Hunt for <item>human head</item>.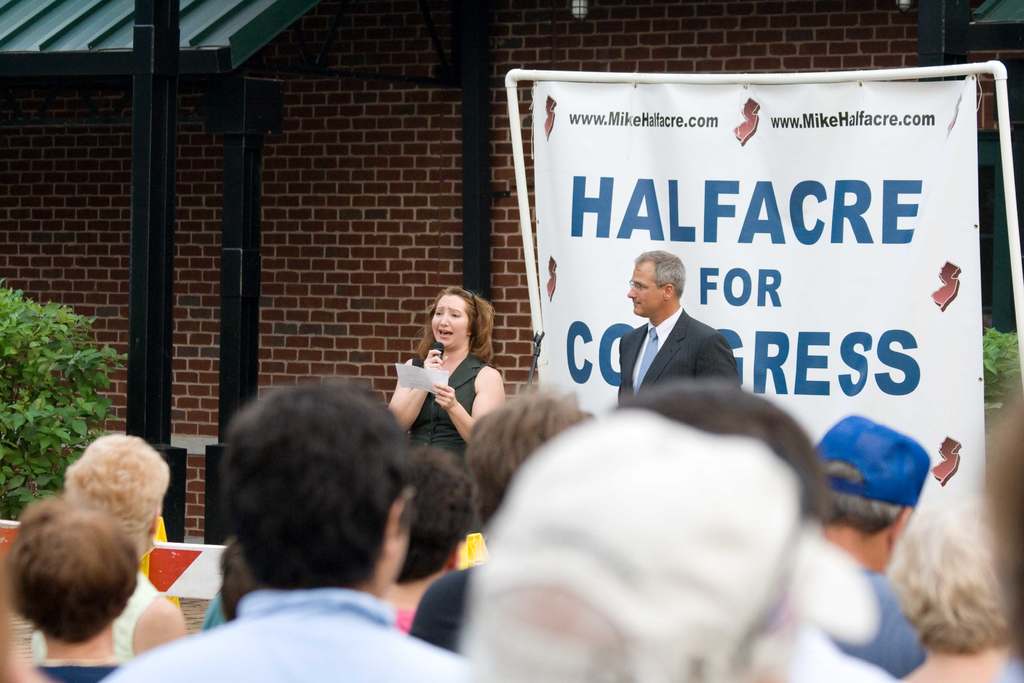
Hunted down at BBox(0, 497, 143, 636).
